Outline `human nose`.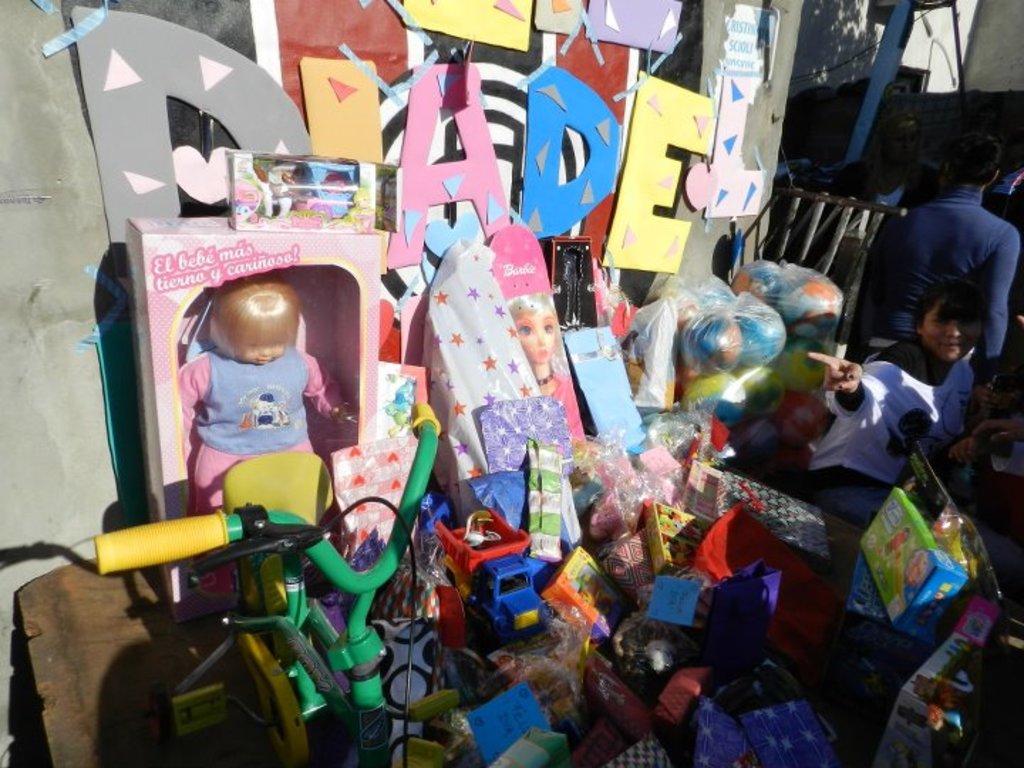
Outline: bbox=[946, 321, 963, 340].
